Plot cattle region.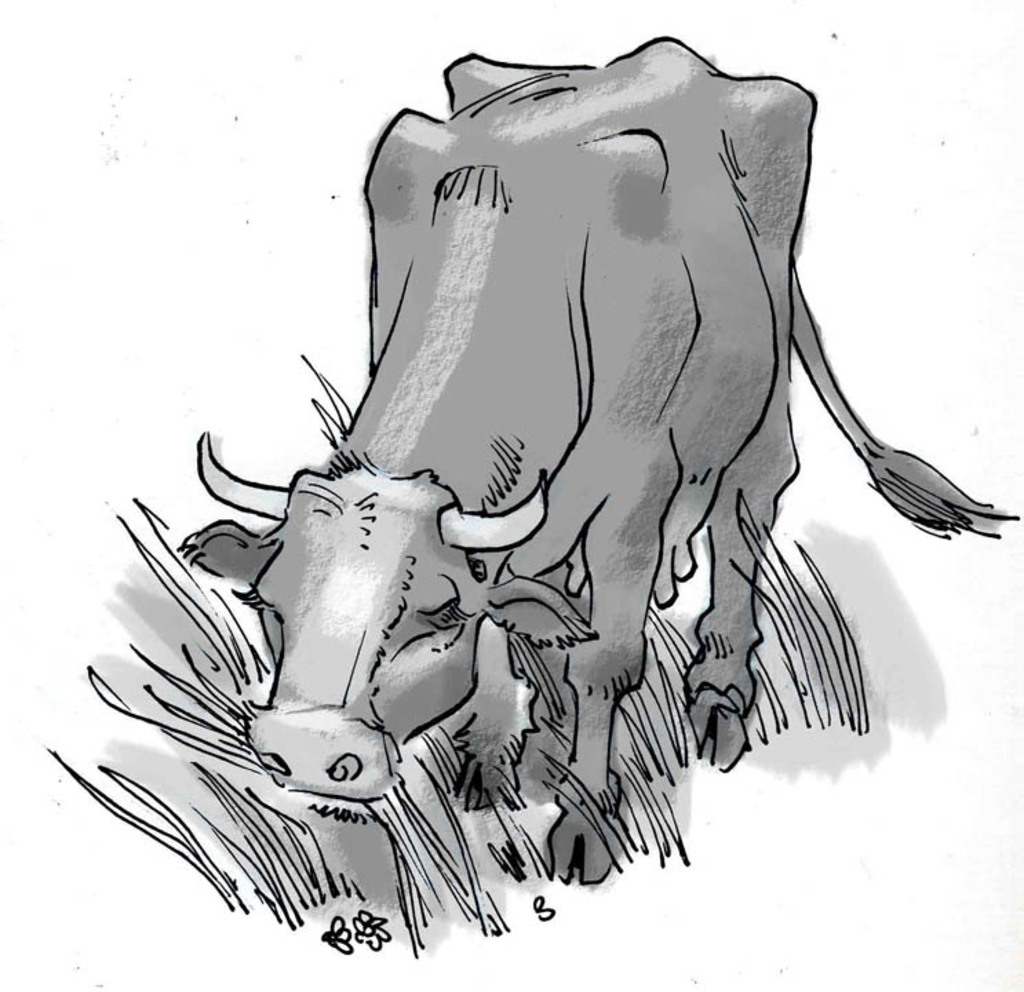
Plotted at box(94, 40, 966, 915).
